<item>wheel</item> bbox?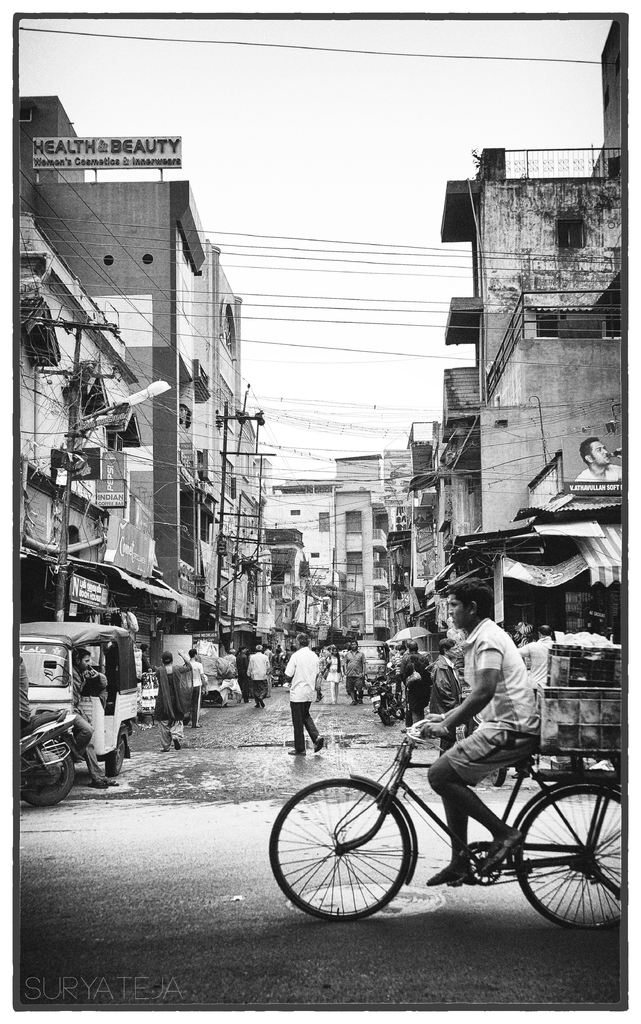
(376, 701, 398, 727)
